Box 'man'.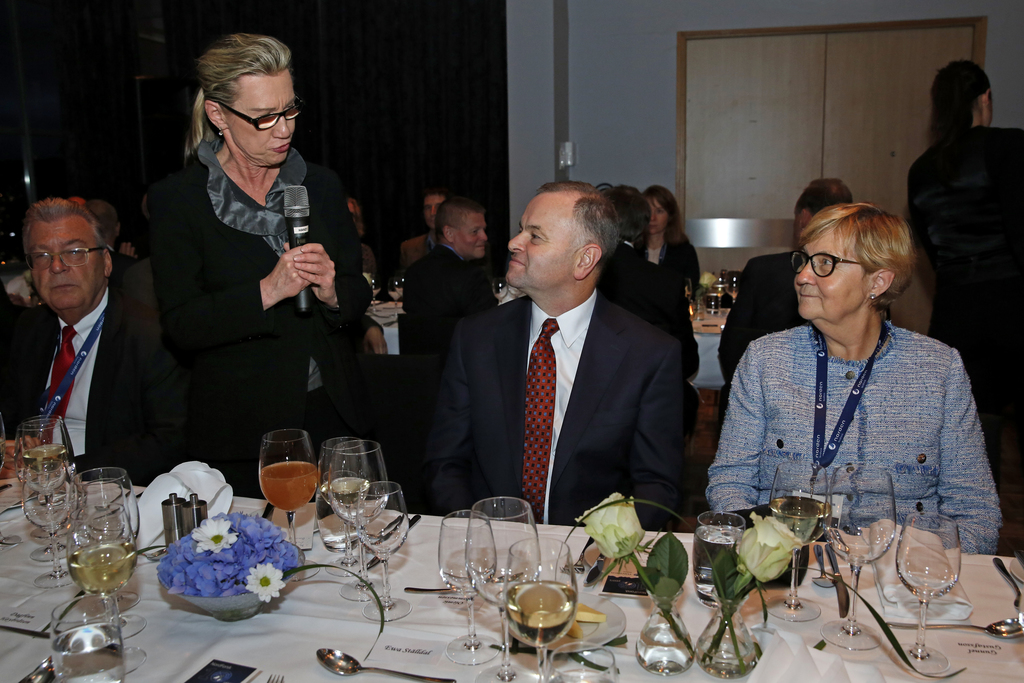
(400,190,449,265).
